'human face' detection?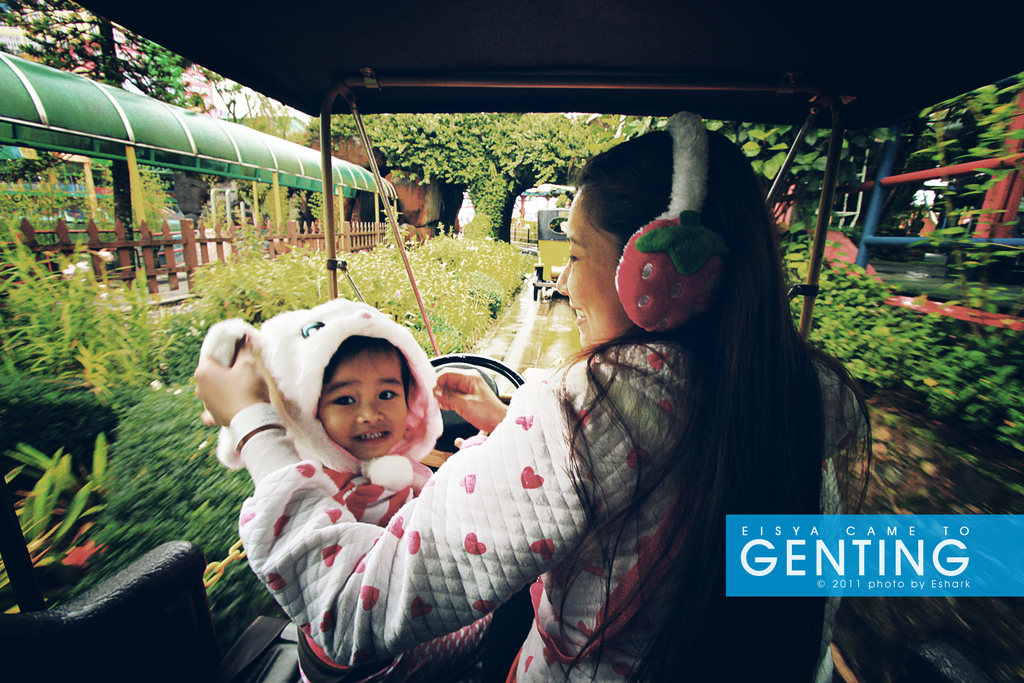
<bbox>318, 340, 412, 448</bbox>
